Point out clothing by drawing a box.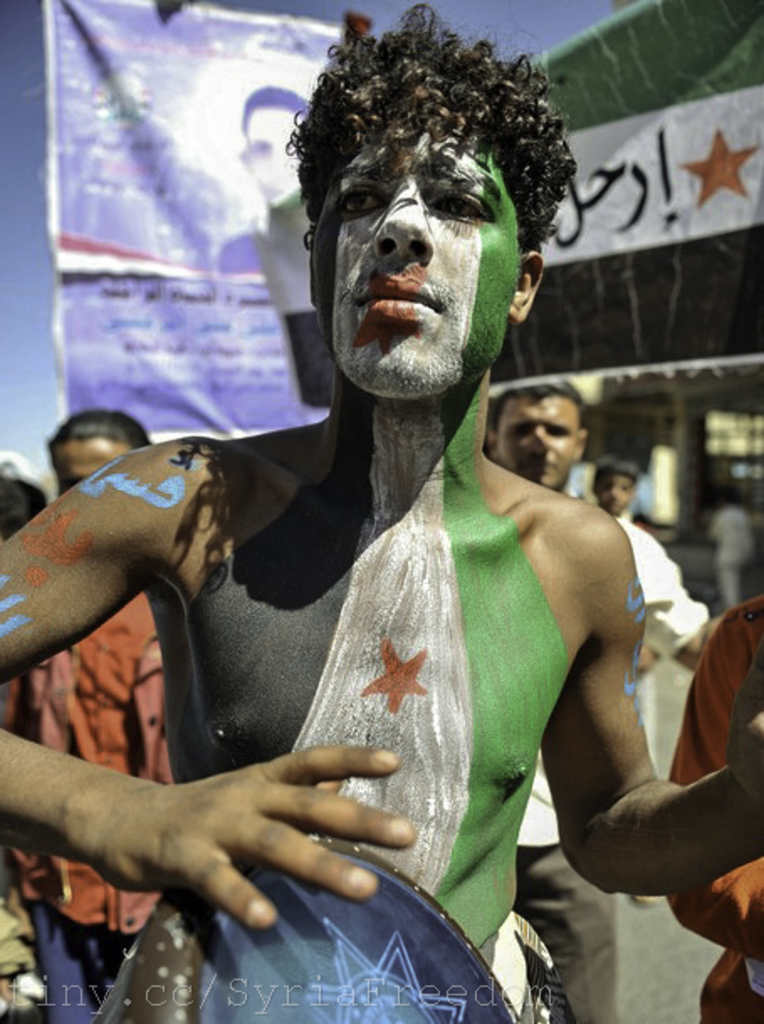
(left=0, top=673, right=22, bottom=910).
